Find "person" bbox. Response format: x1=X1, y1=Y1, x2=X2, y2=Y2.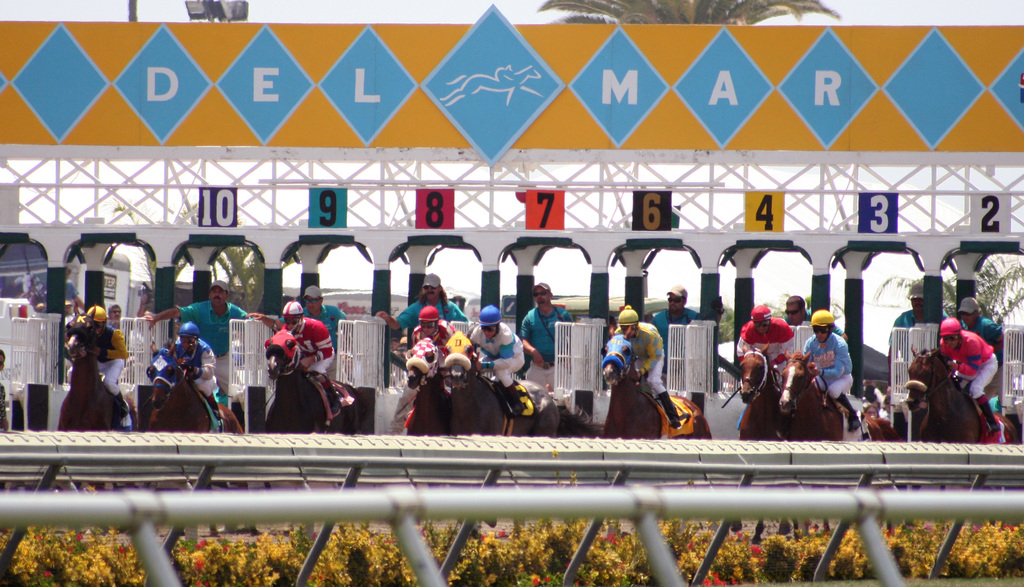
x1=410, y1=306, x2=457, y2=395.
